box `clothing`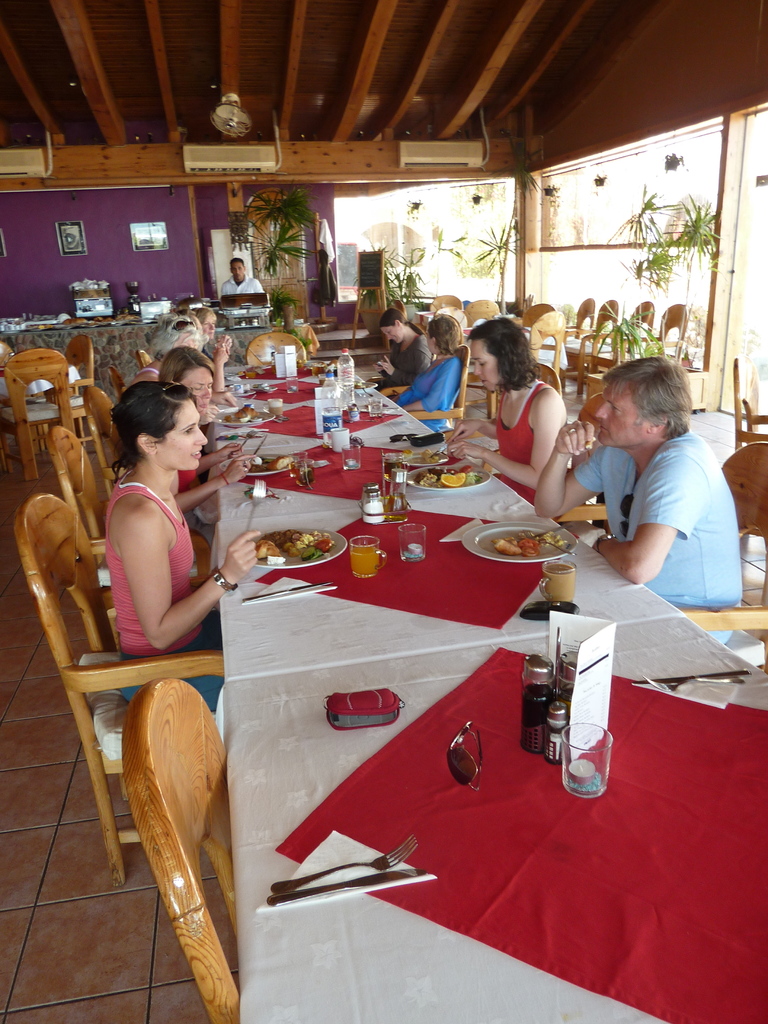
[101,469,225,712]
